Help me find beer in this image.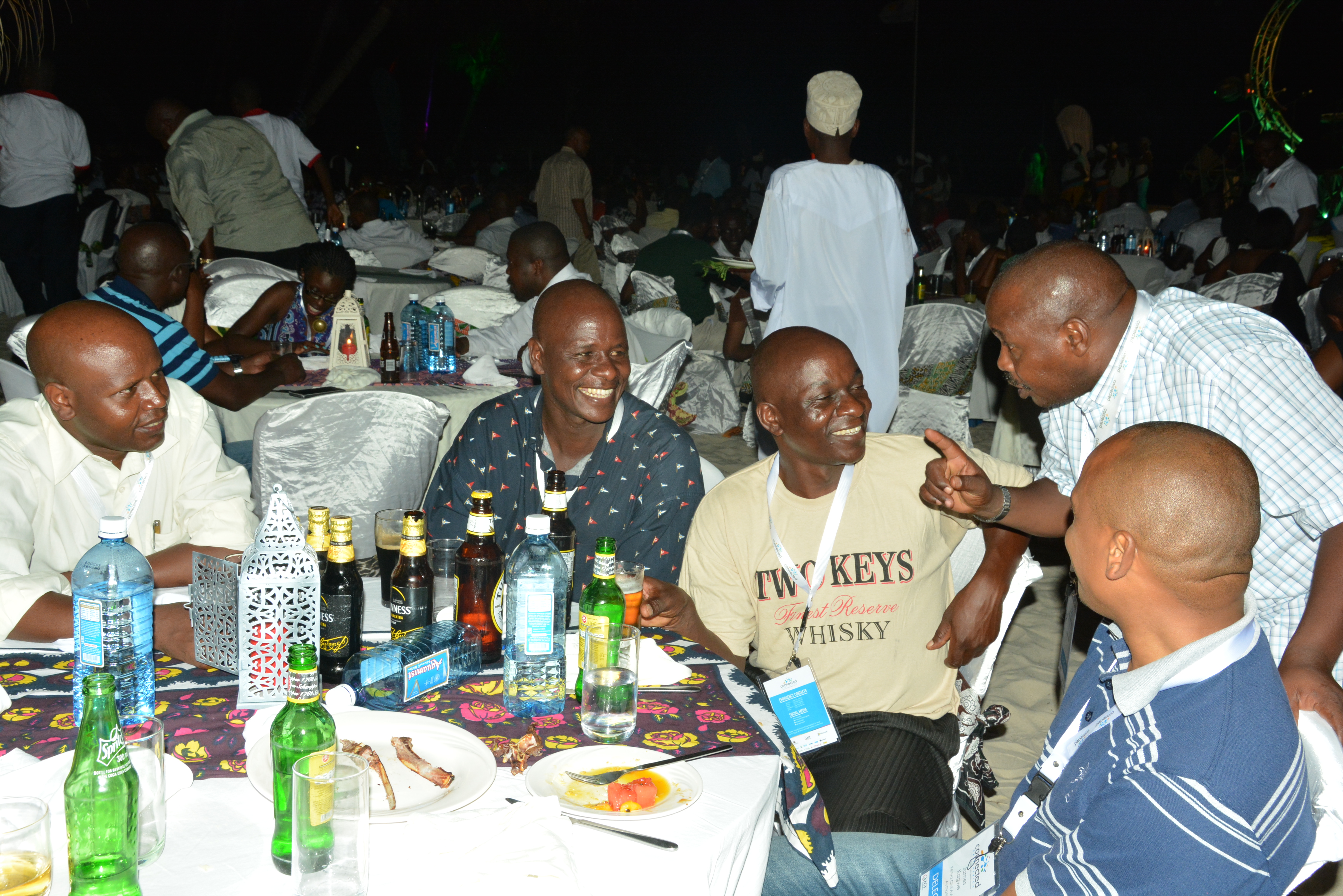
Found it: locate(137, 140, 154, 198).
